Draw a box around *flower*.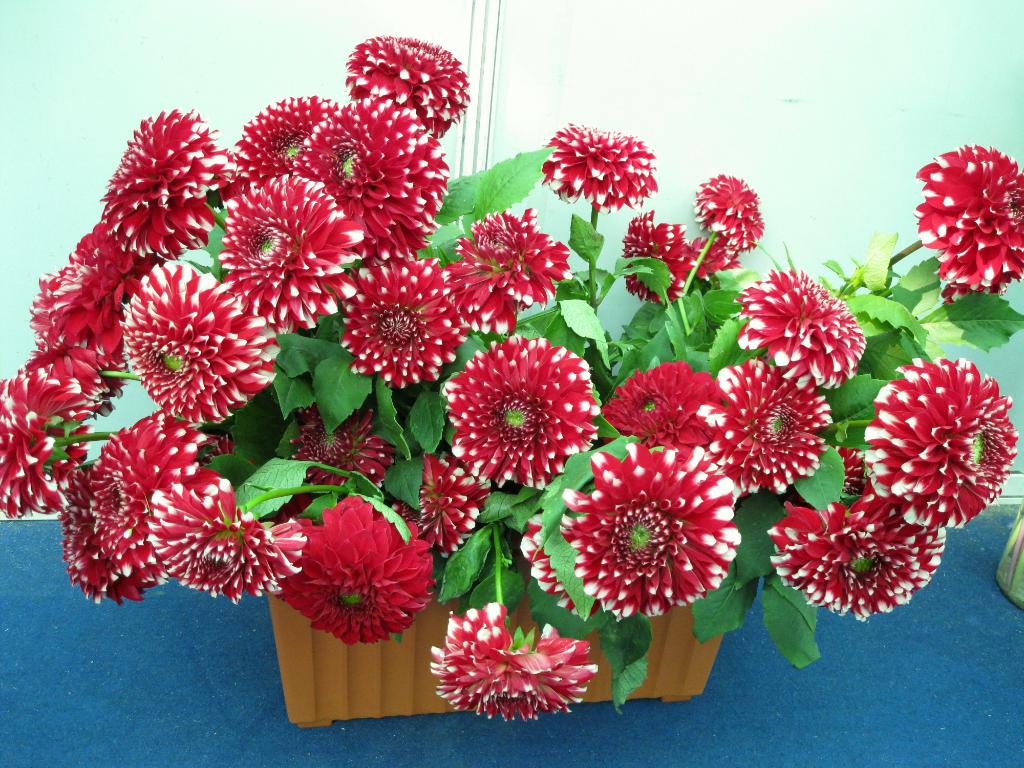
(556,448,732,611).
